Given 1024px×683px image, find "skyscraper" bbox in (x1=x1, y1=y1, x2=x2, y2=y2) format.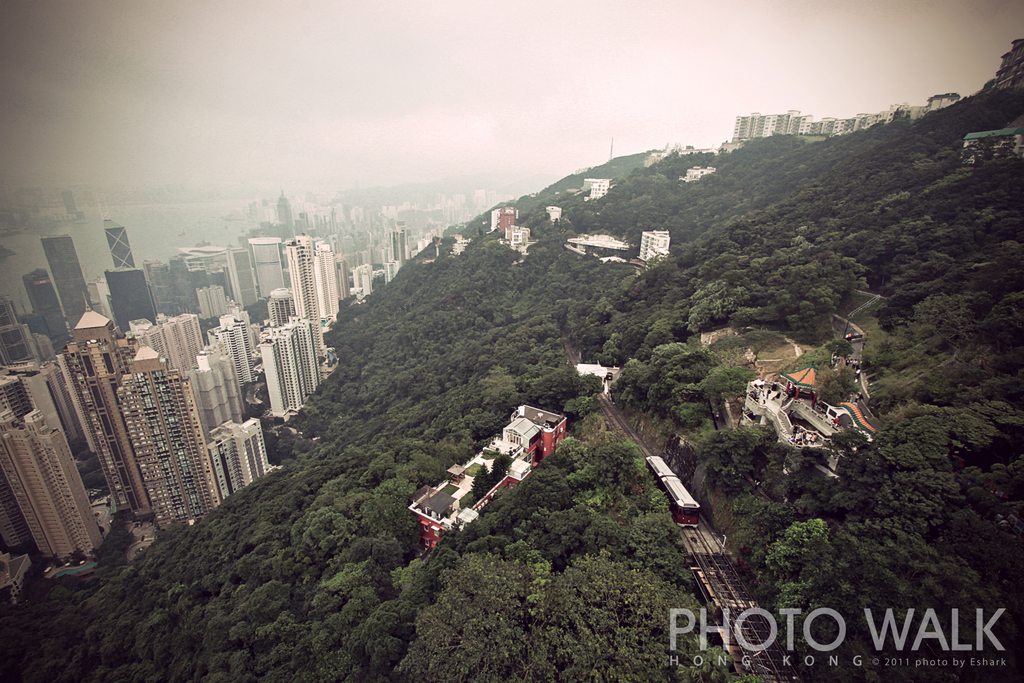
(x1=241, y1=233, x2=288, y2=300).
